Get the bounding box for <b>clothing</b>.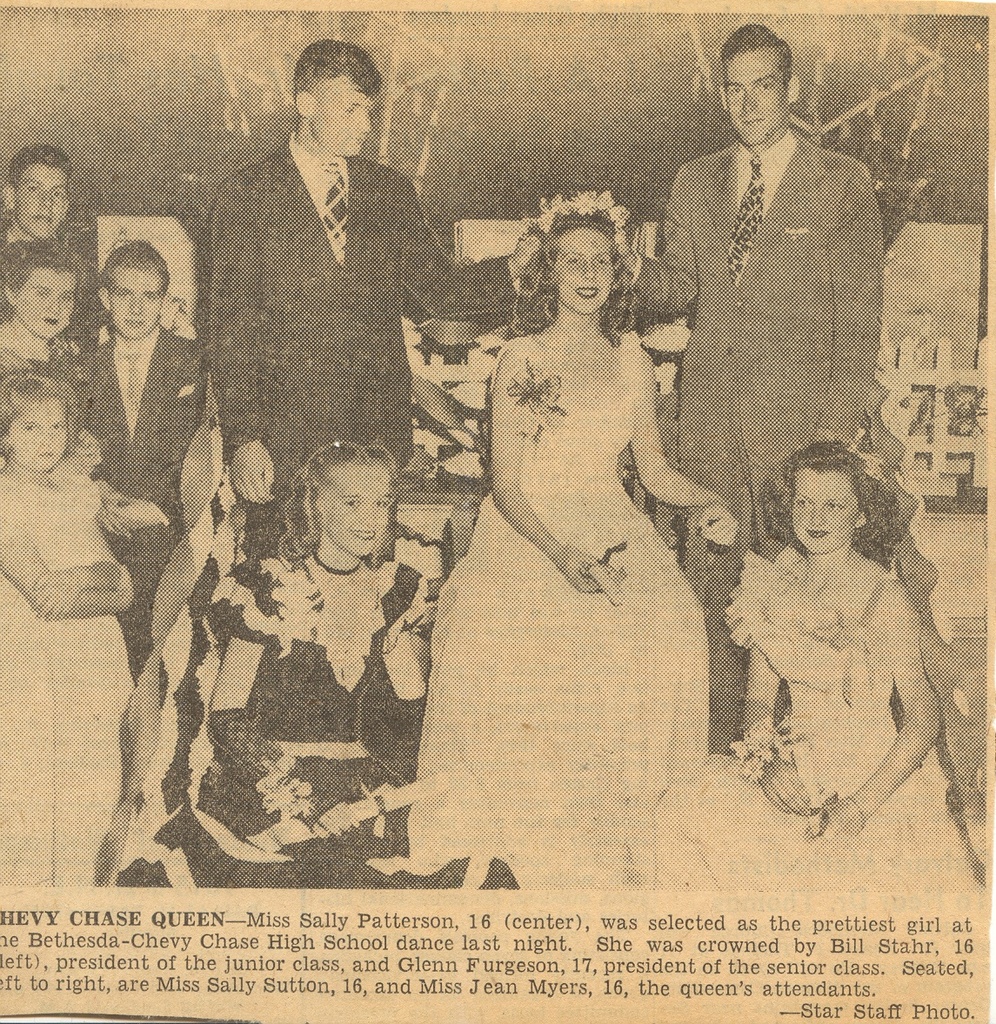
rect(632, 124, 892, 752).
